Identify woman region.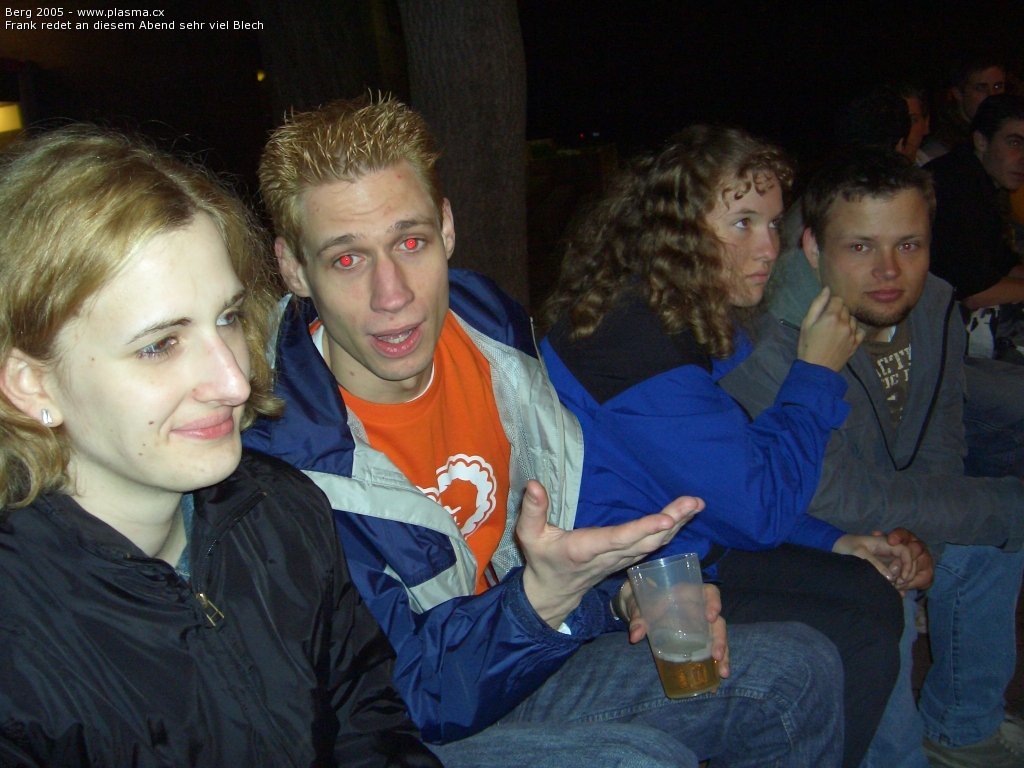
Region: region(534, 125, 906, 767).
